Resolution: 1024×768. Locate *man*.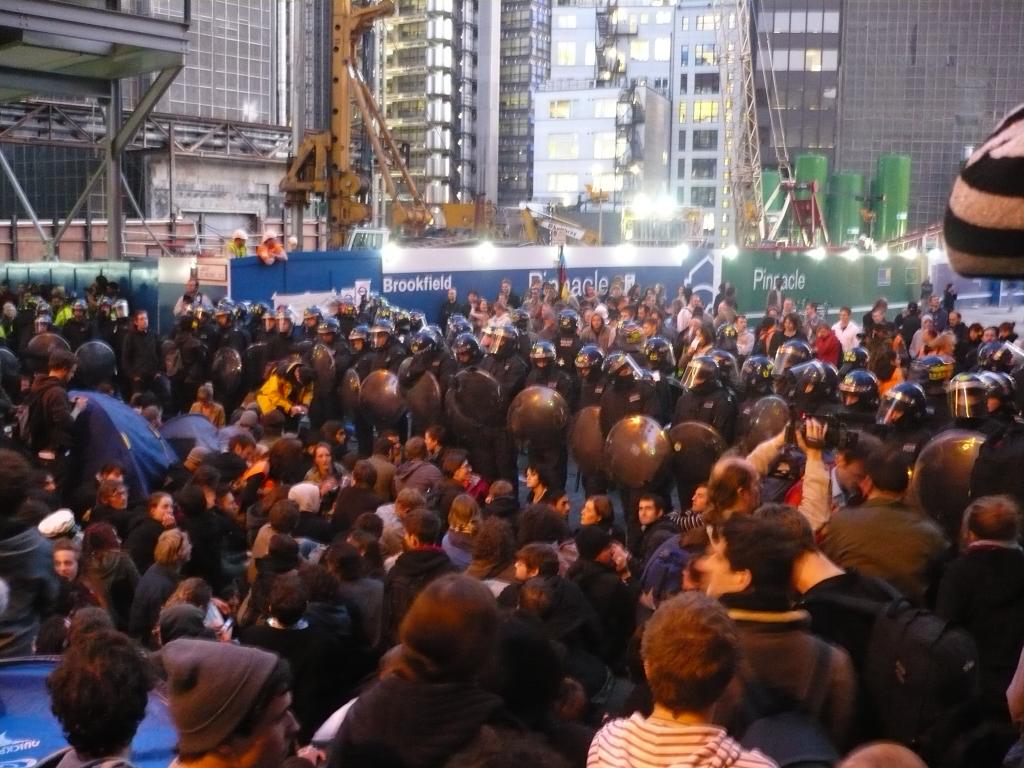
[left=350, top=334, right=373, bottom=458].
